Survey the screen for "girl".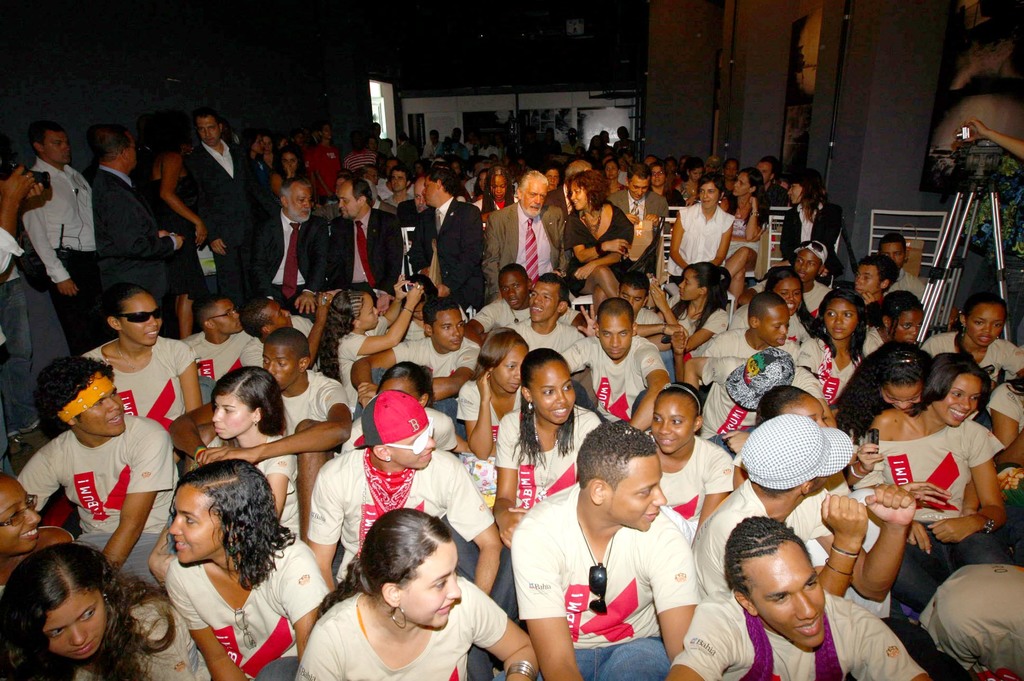
Survey found: bbox(344, 361, 459, 453).
